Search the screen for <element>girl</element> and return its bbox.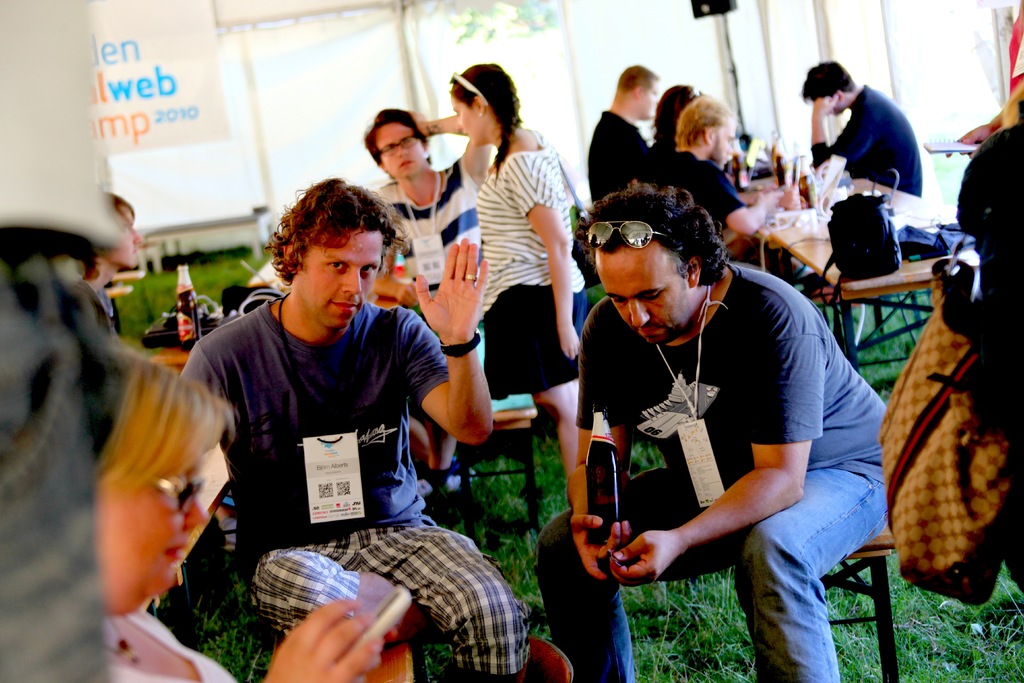
Found: rect(448, 63, 584, 478).
